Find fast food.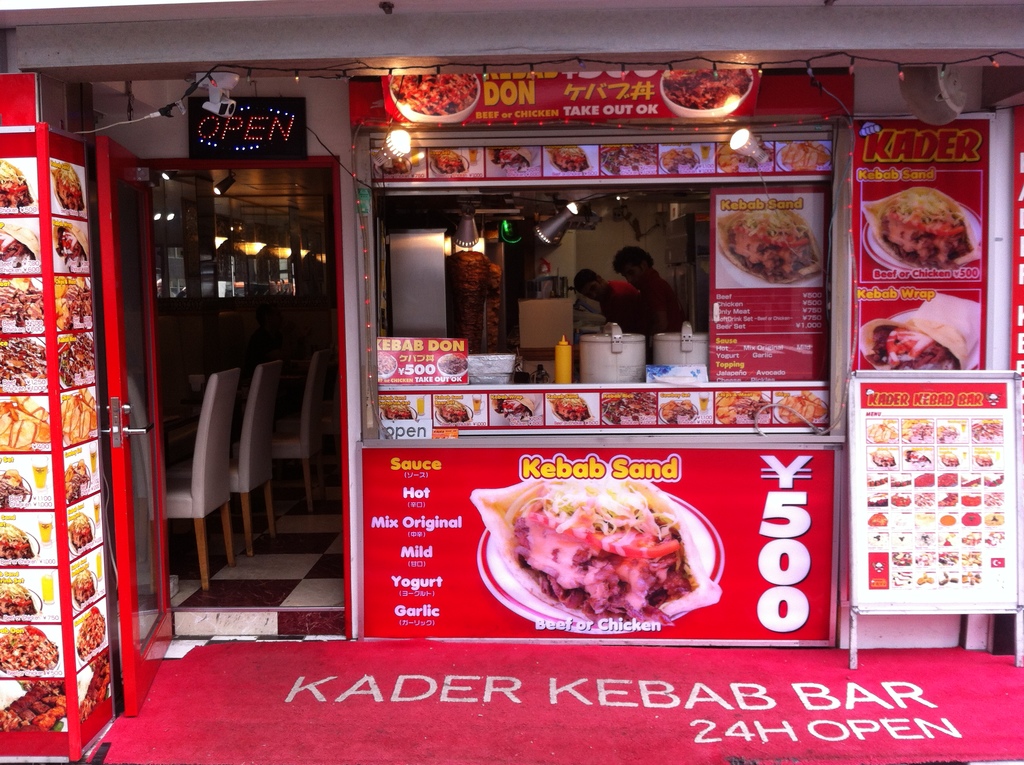
[70,513,94,549].
